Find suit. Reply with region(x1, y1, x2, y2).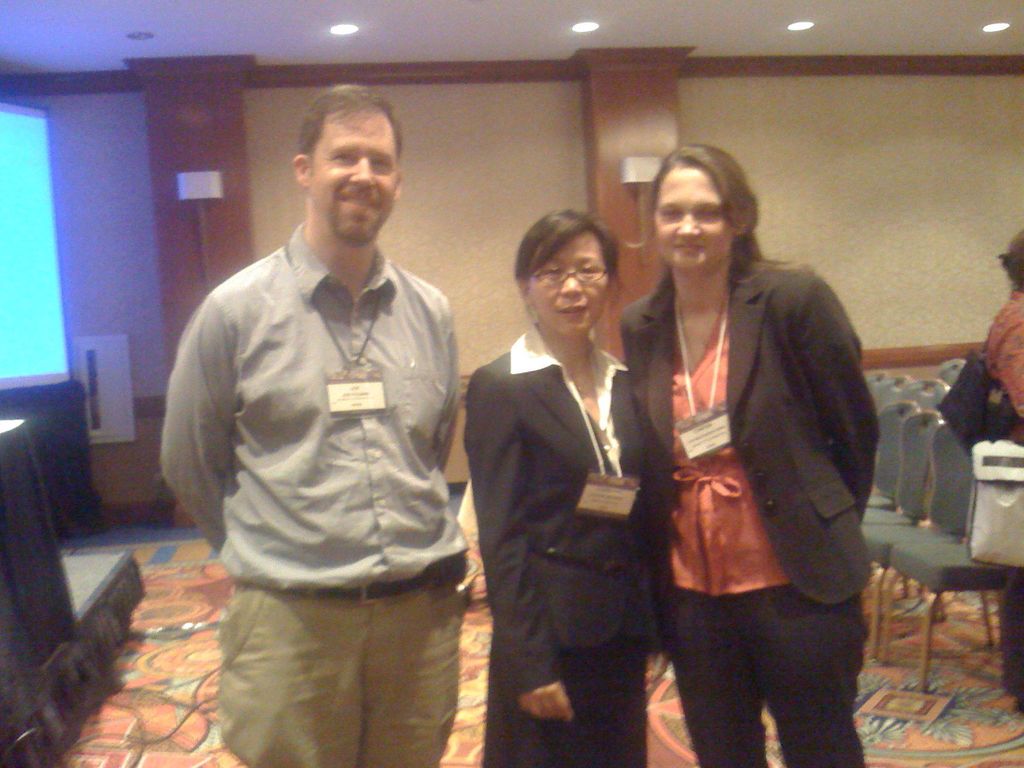
region(465, 333, 664, 767).
